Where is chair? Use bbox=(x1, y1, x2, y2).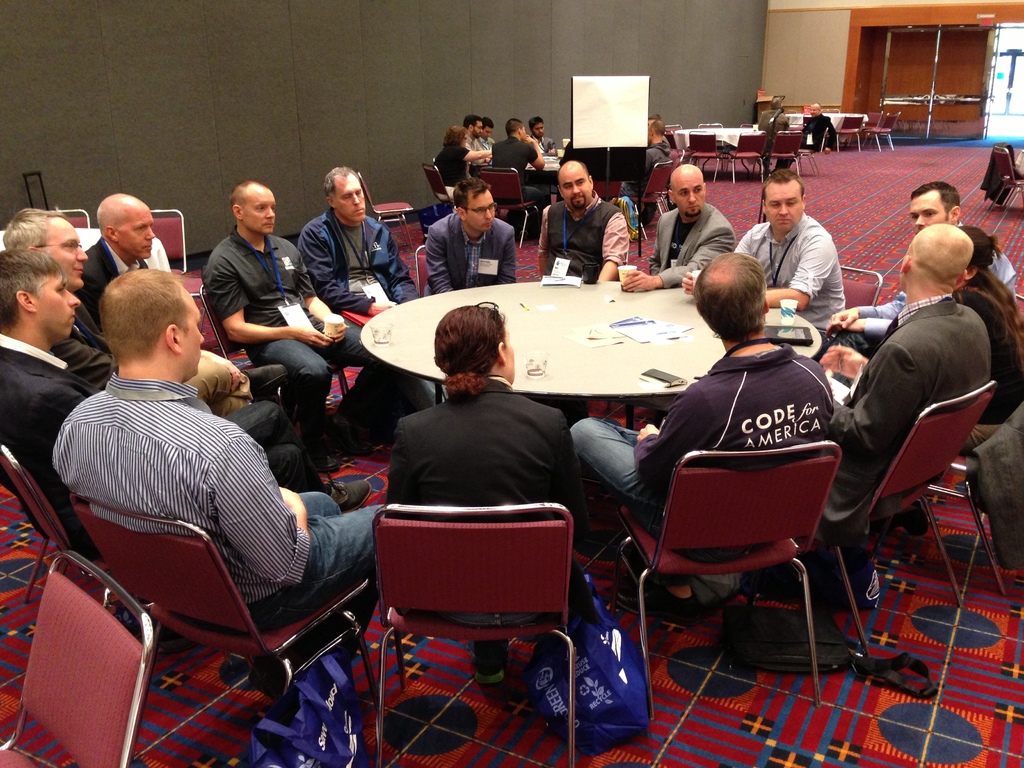
bbox=(419, 161, 454, 213).
